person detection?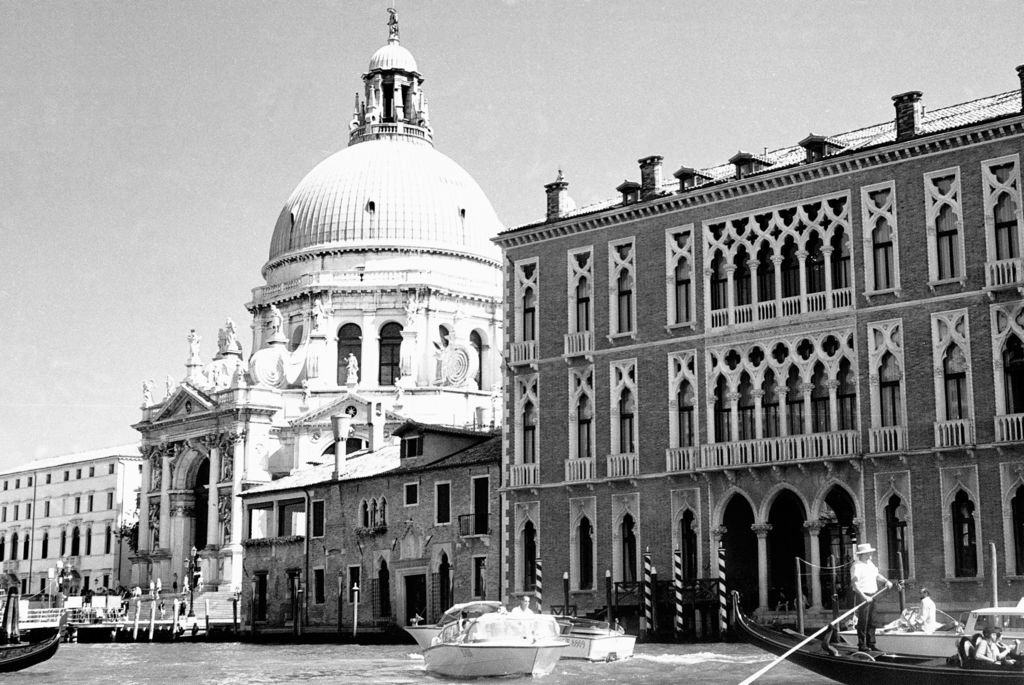
detection(189, 329, 197, 354)
